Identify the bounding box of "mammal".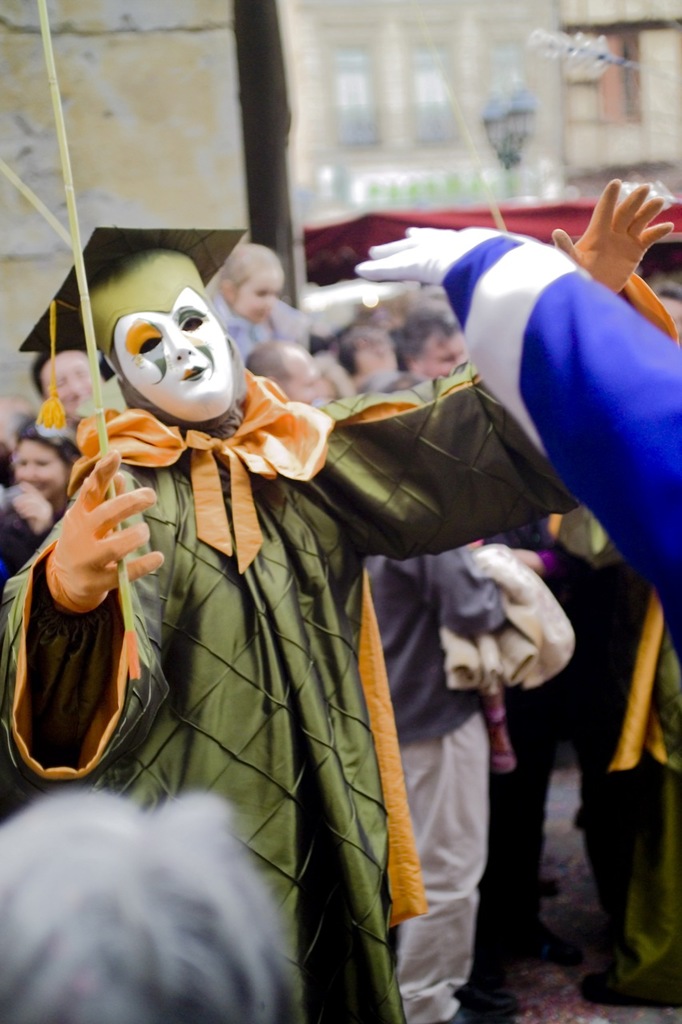
0, 788, 299, 1023.
